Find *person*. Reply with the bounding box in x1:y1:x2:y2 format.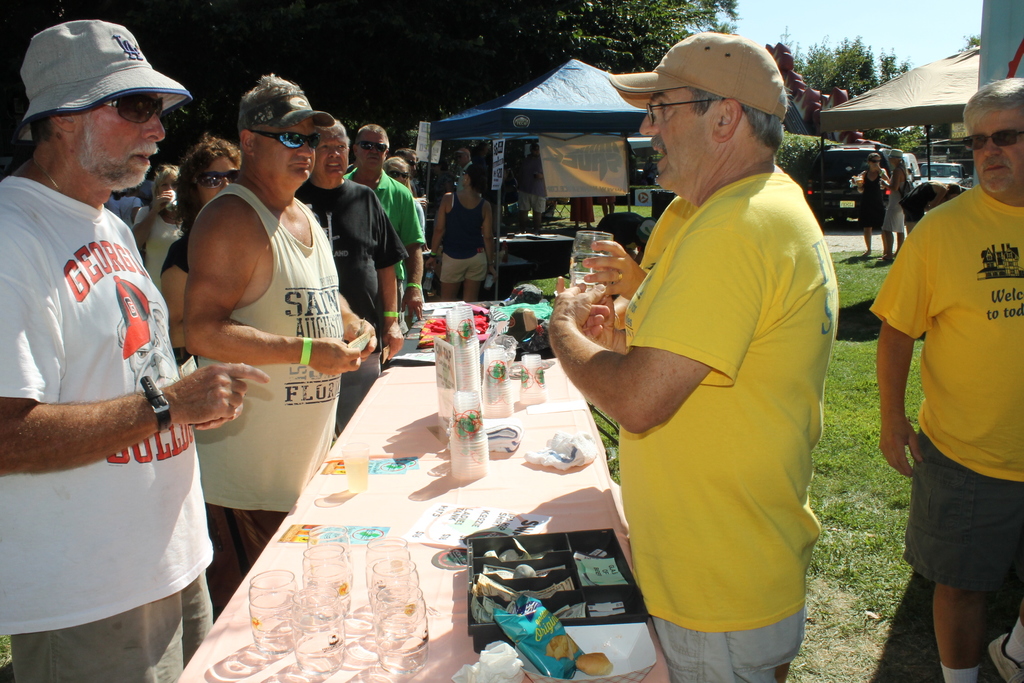
547:33:839:682.
